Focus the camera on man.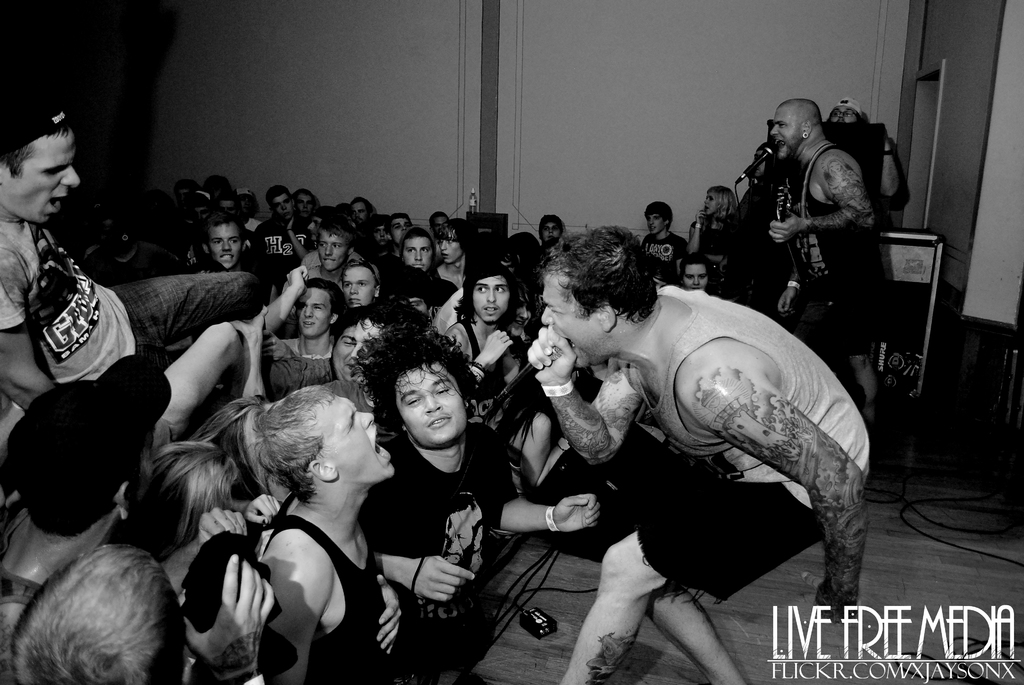
Focus region: (481,203,883,652).
